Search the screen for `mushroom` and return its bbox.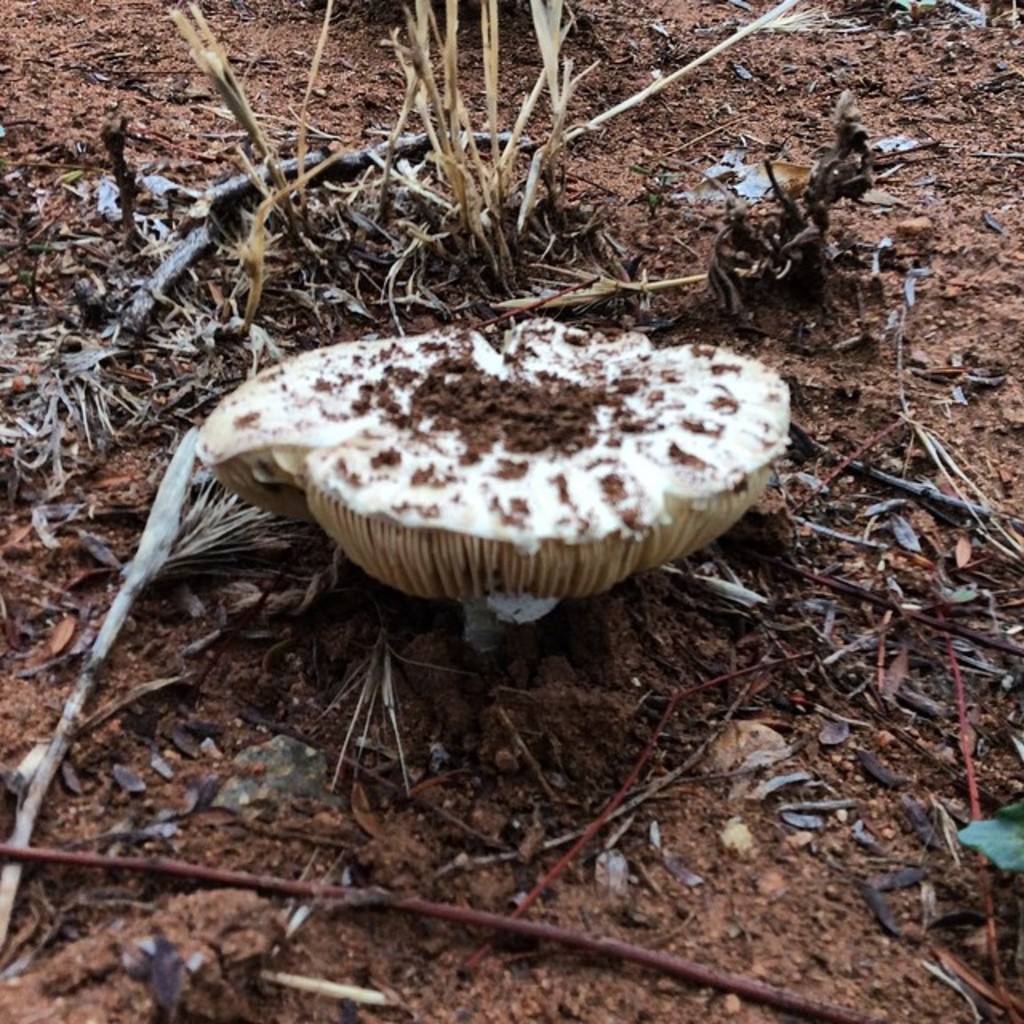
Found: (102, 315, 795, 670).
